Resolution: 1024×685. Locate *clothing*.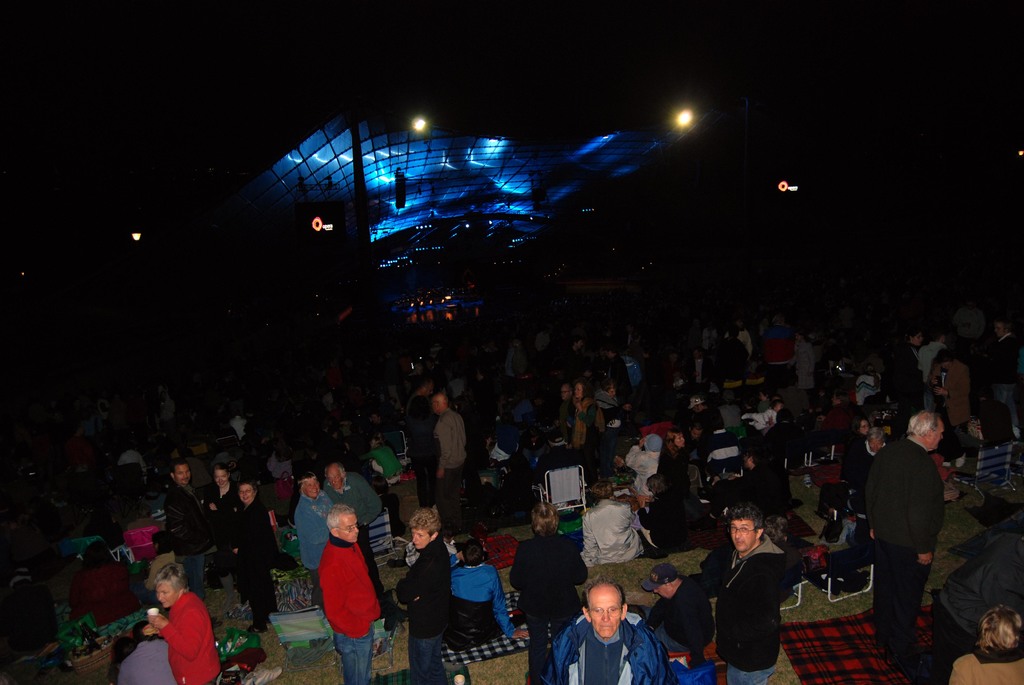
[x1=920, y1=341, x2=948, y2=370].
